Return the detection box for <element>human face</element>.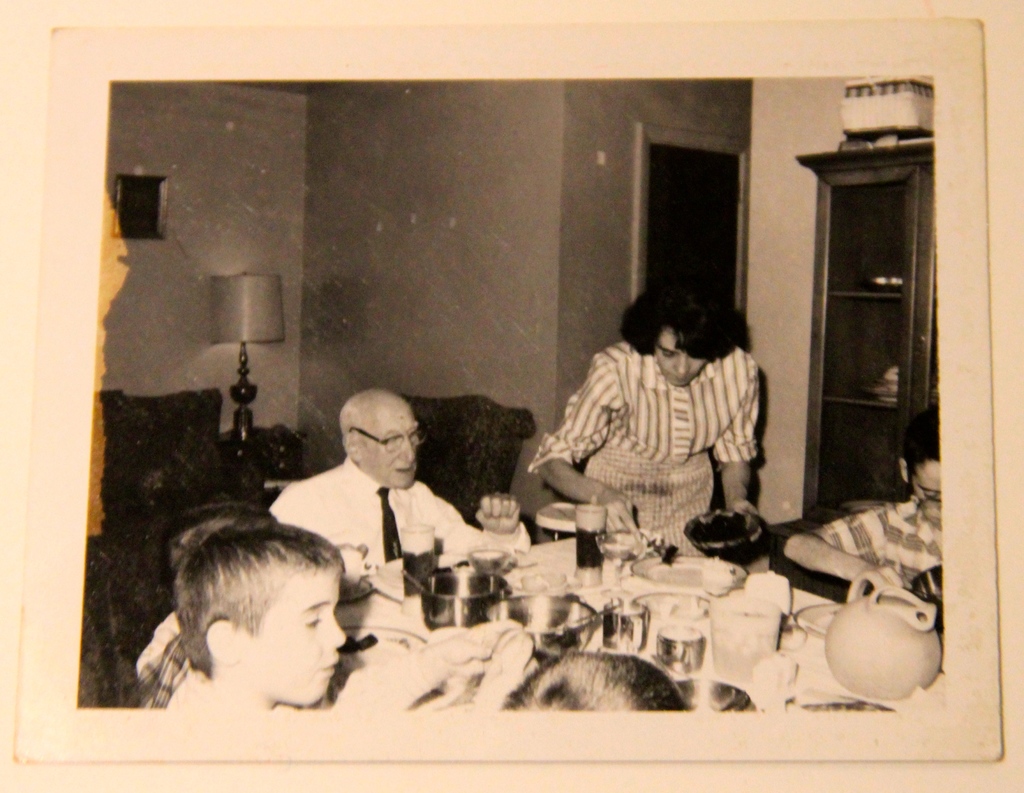
910, 459, 944, 528.
